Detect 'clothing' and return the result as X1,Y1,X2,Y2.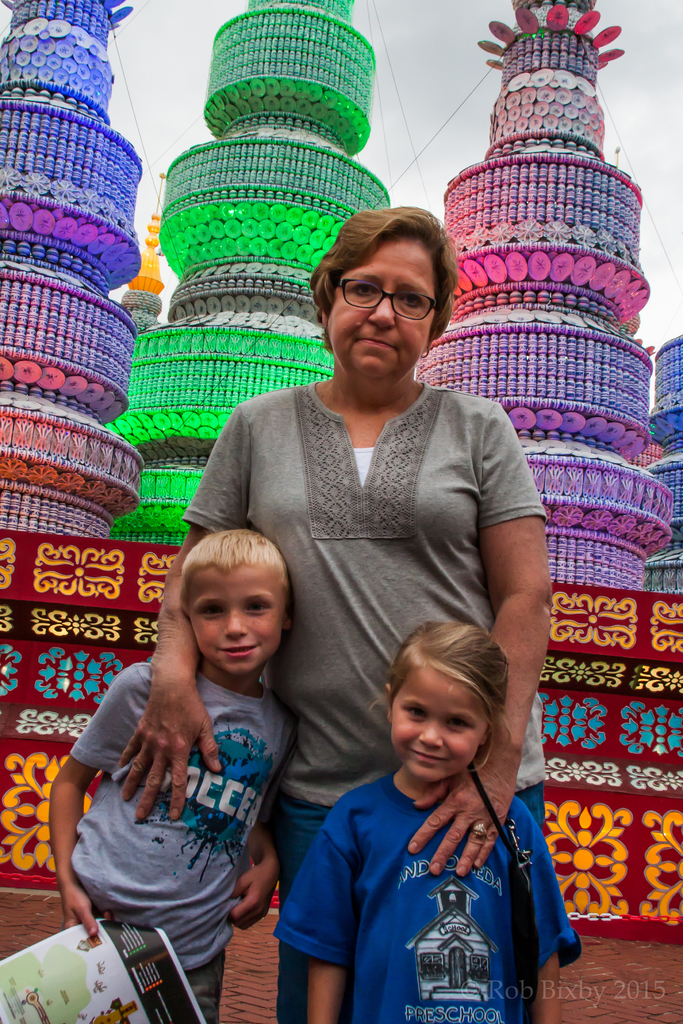
177,371,552,1023.
